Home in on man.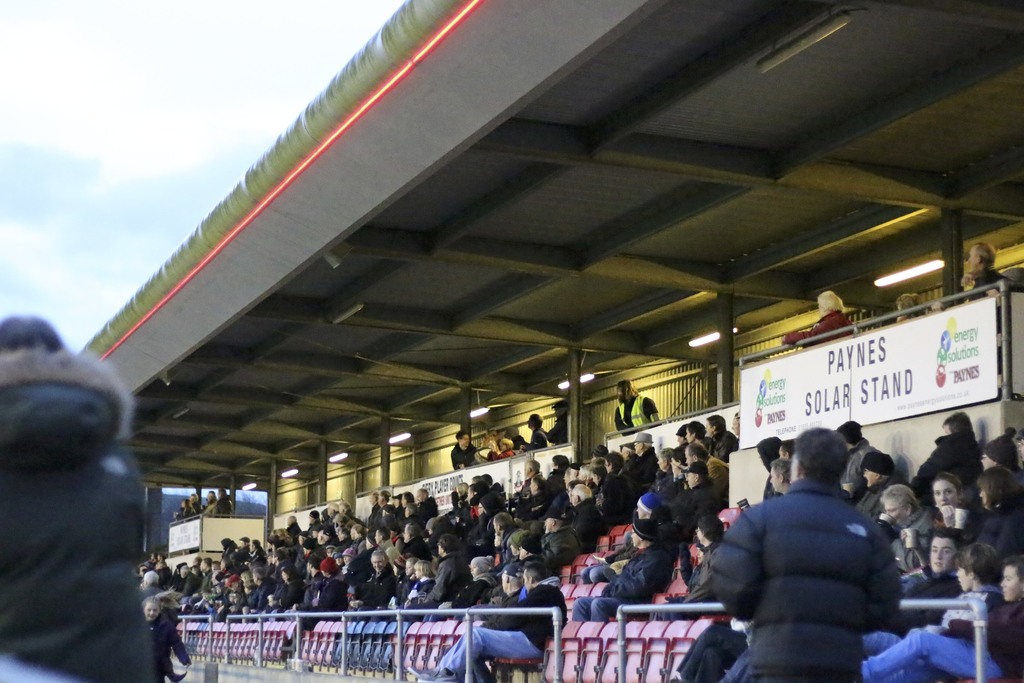
Homed in at BBox(612, 379, 661, 436).
